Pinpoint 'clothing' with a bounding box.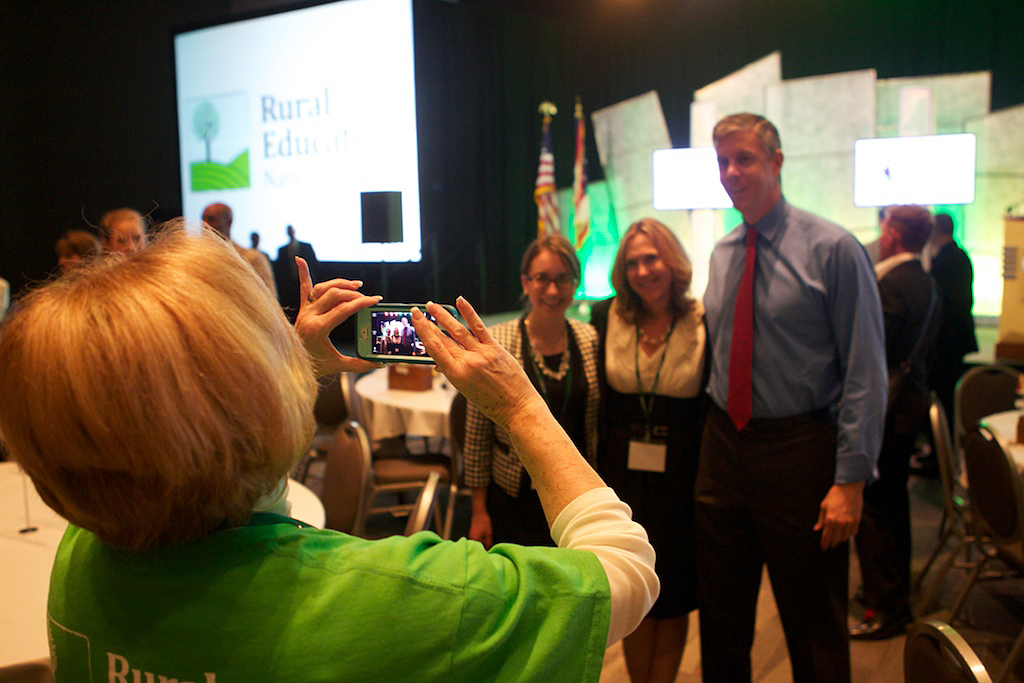
x1=35, y1=497, x2=674, y2=682.
